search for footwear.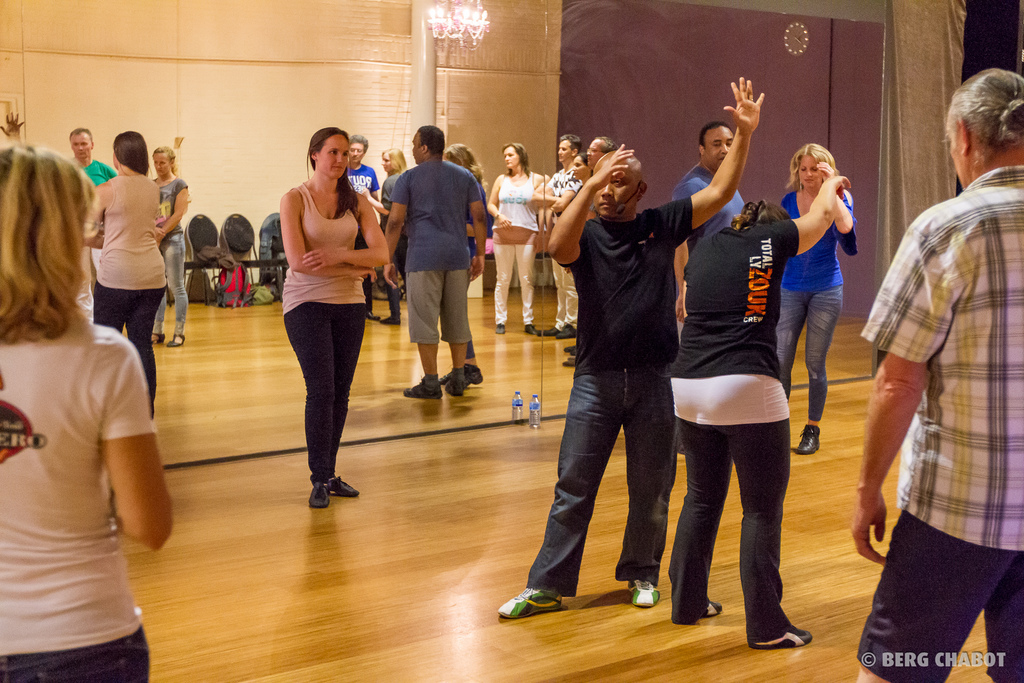
Found at (705,596,717,618).
